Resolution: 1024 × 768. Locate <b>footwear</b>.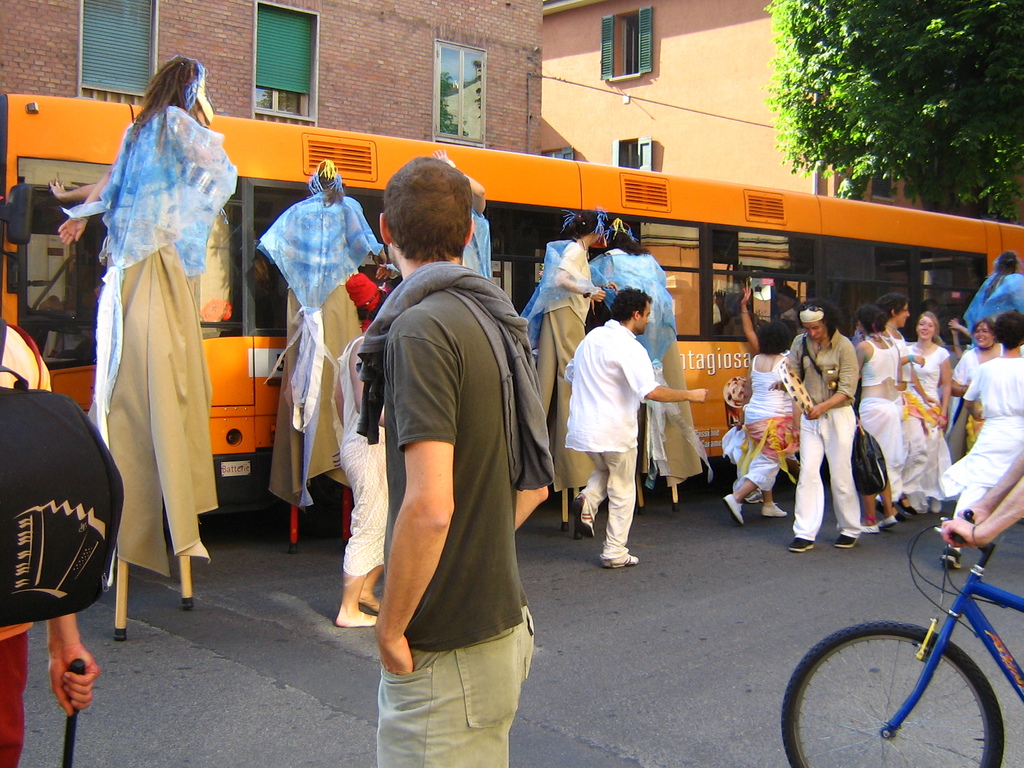
[346,611,375,627].
